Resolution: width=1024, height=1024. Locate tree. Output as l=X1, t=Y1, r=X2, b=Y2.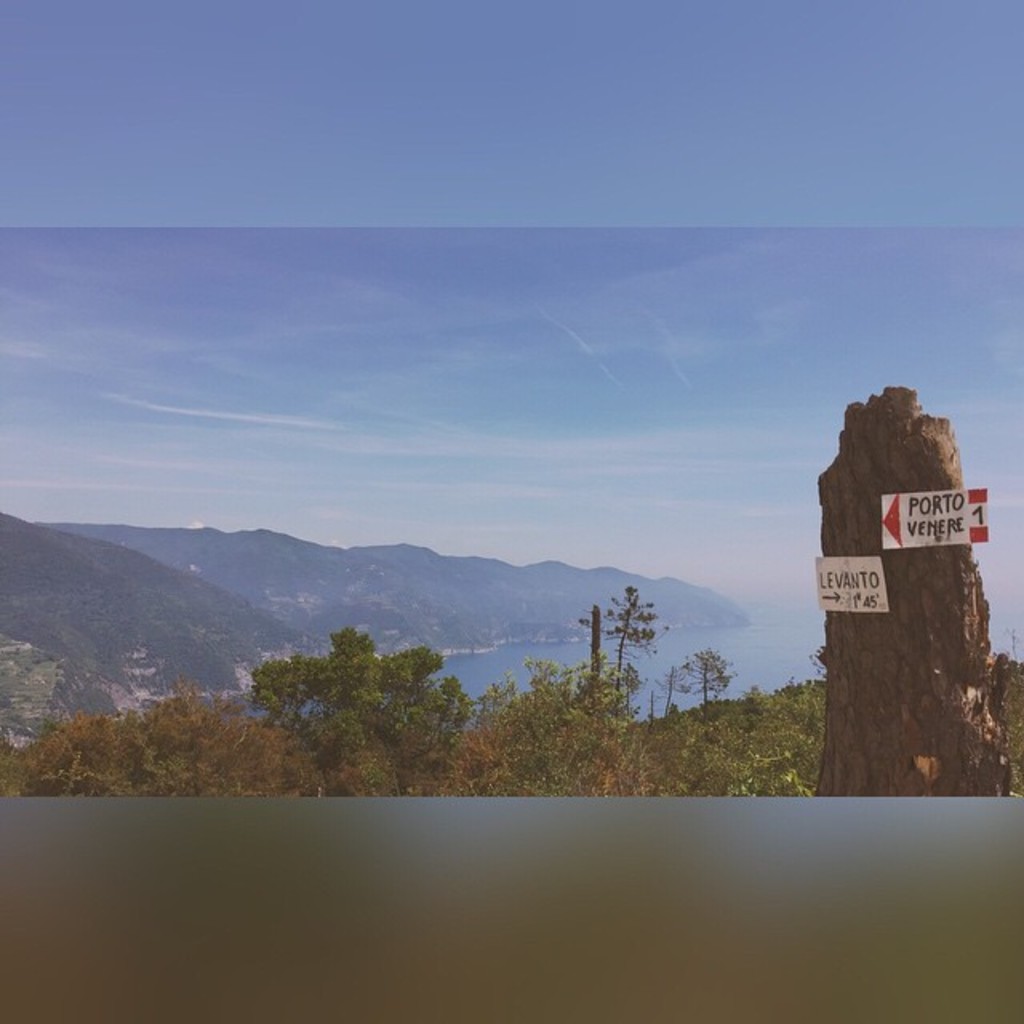
l=493, t=667, r=614, b=778.
